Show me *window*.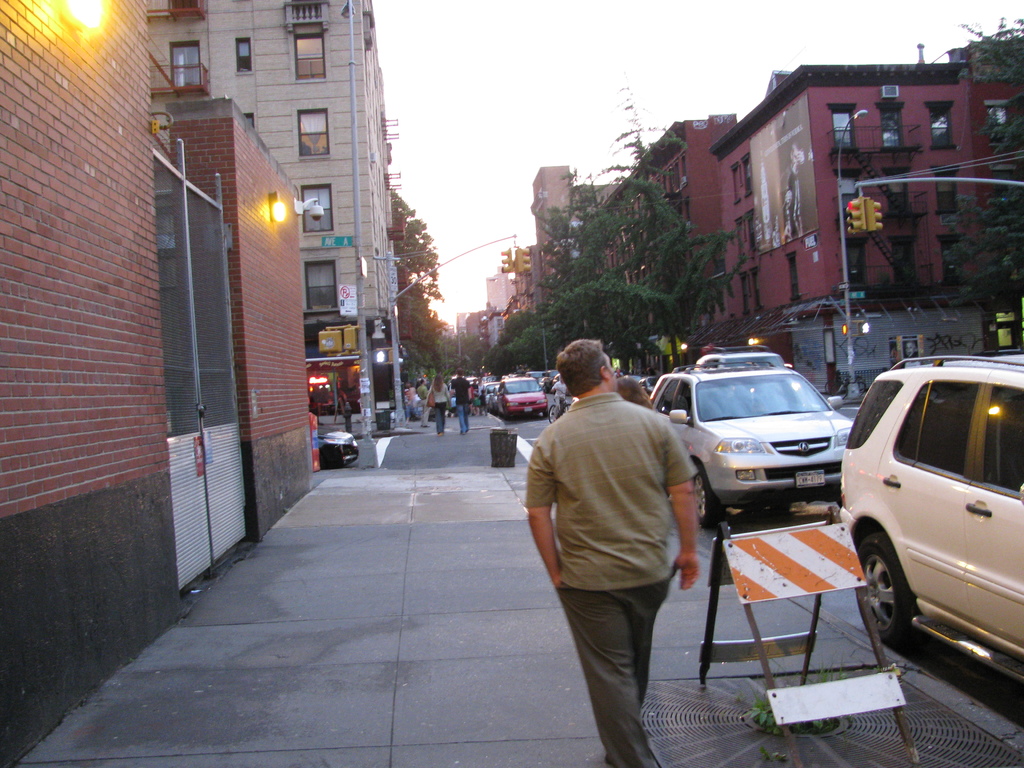
*window* is here: [x1=306, y1=259, x2=339, y2=309].
